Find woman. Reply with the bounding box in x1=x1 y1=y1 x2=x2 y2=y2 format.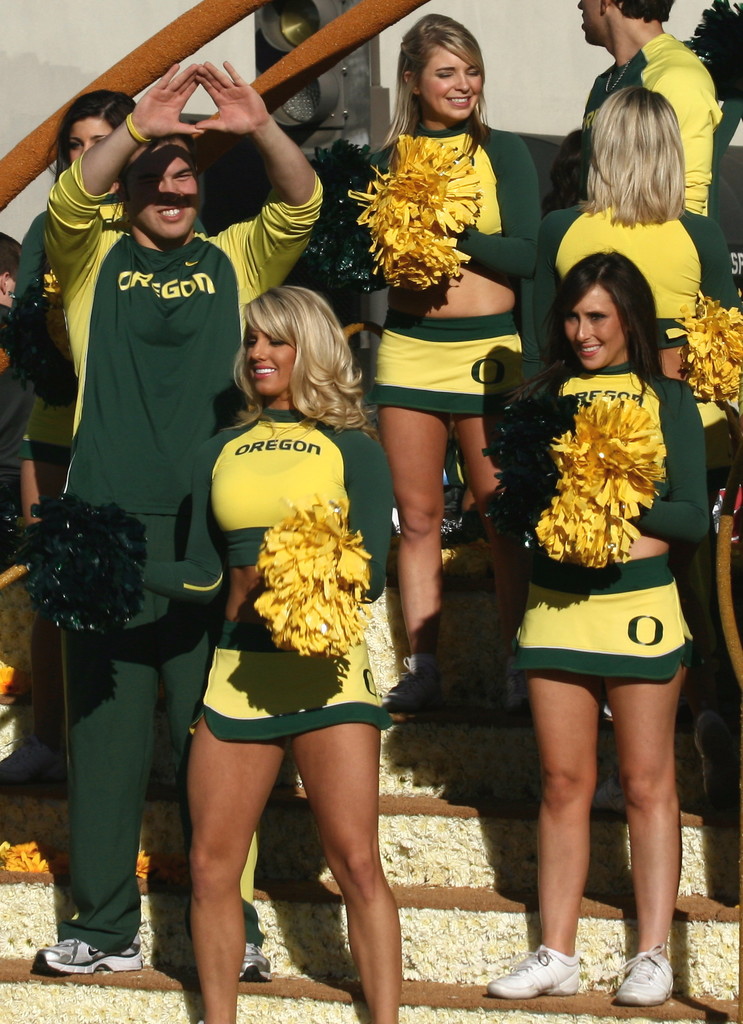
x1=366 y1=9 x2=548 y2=735.
